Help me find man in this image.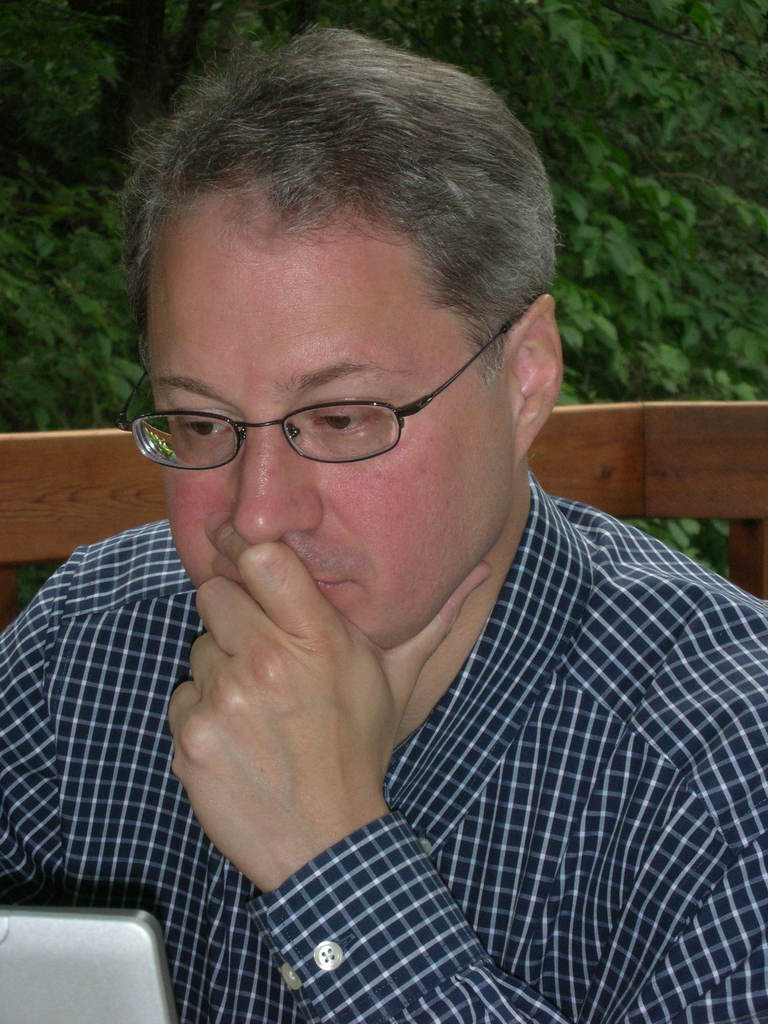
Found it: box=[0, 22, 767, 1023].
